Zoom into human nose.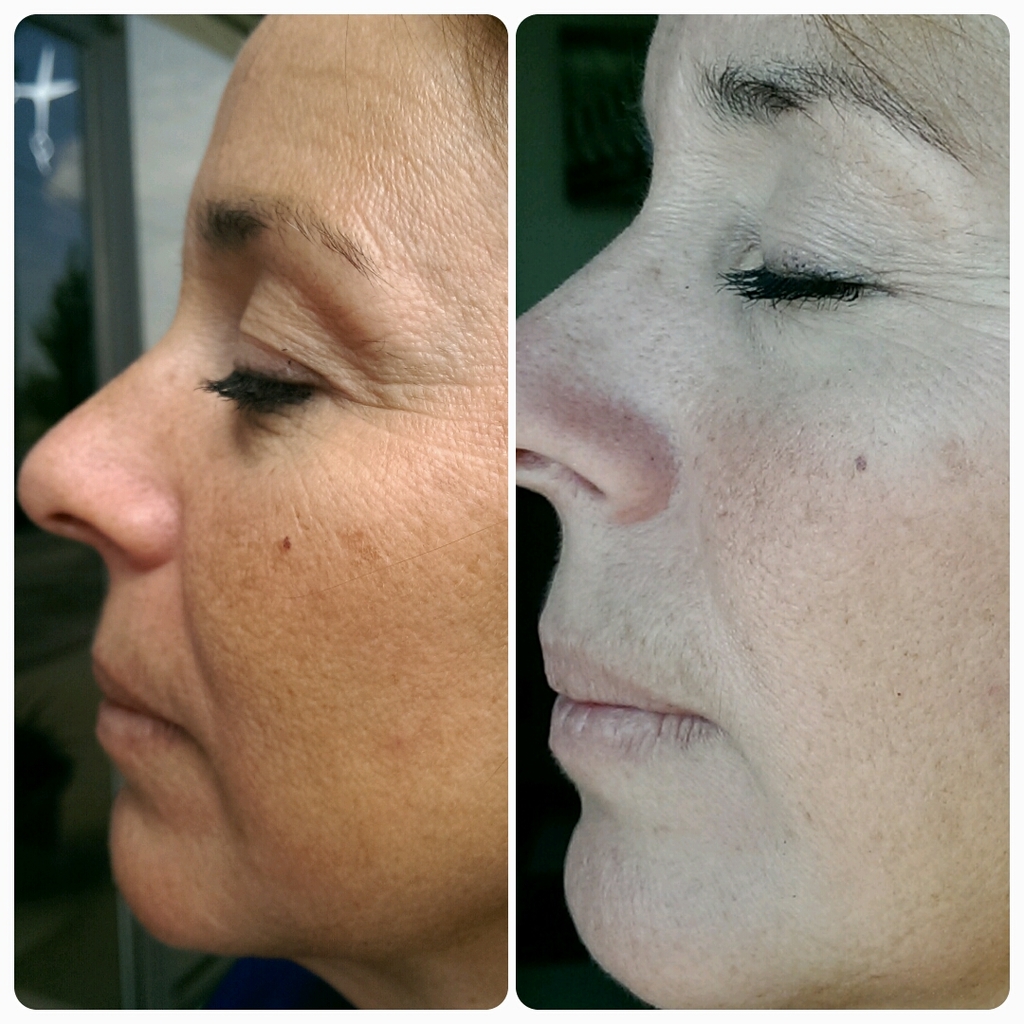
Zoom target: 16 333 175 573.
